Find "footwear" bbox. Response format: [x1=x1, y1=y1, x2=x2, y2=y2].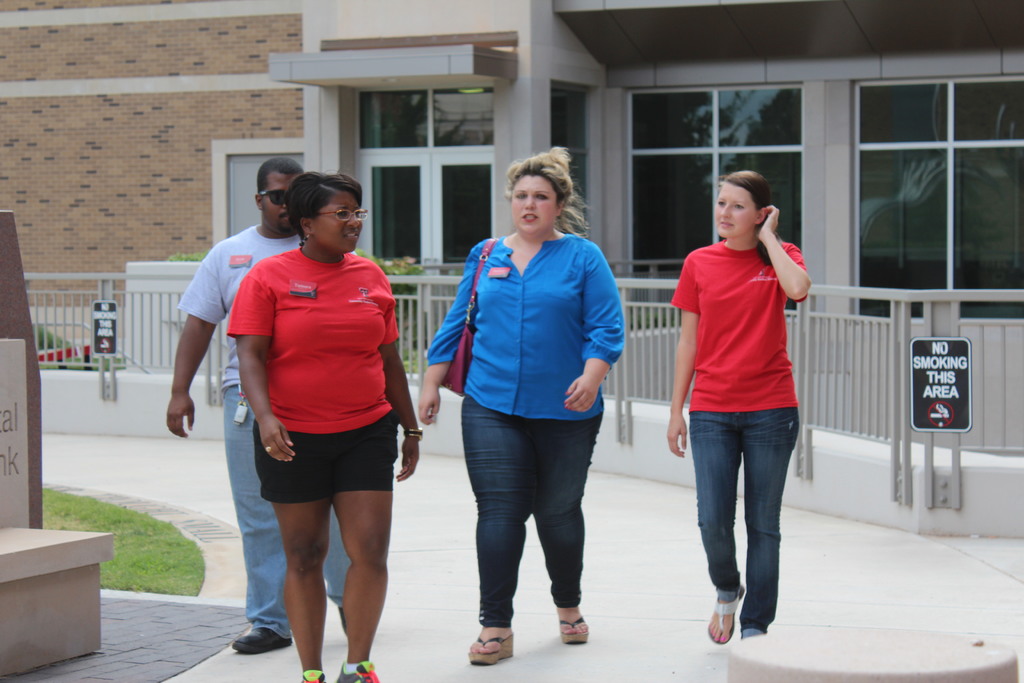
[x1=709, y1=584, x2=746, y2=646].
